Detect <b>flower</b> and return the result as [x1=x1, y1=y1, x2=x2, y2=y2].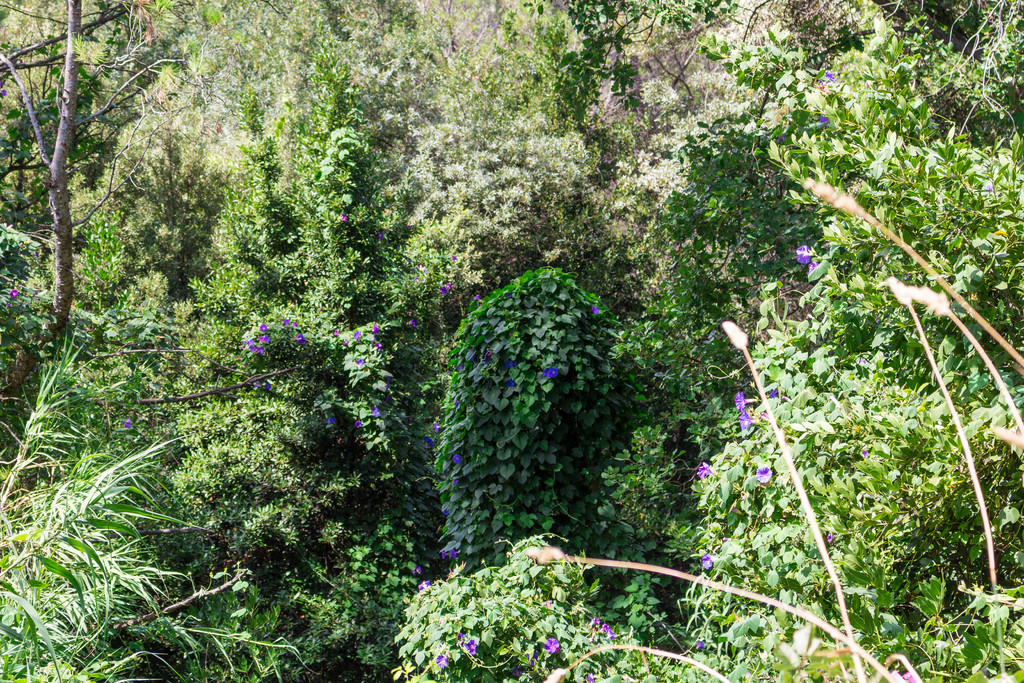
[x1=125, y1=414, x2=130, y2=424].
